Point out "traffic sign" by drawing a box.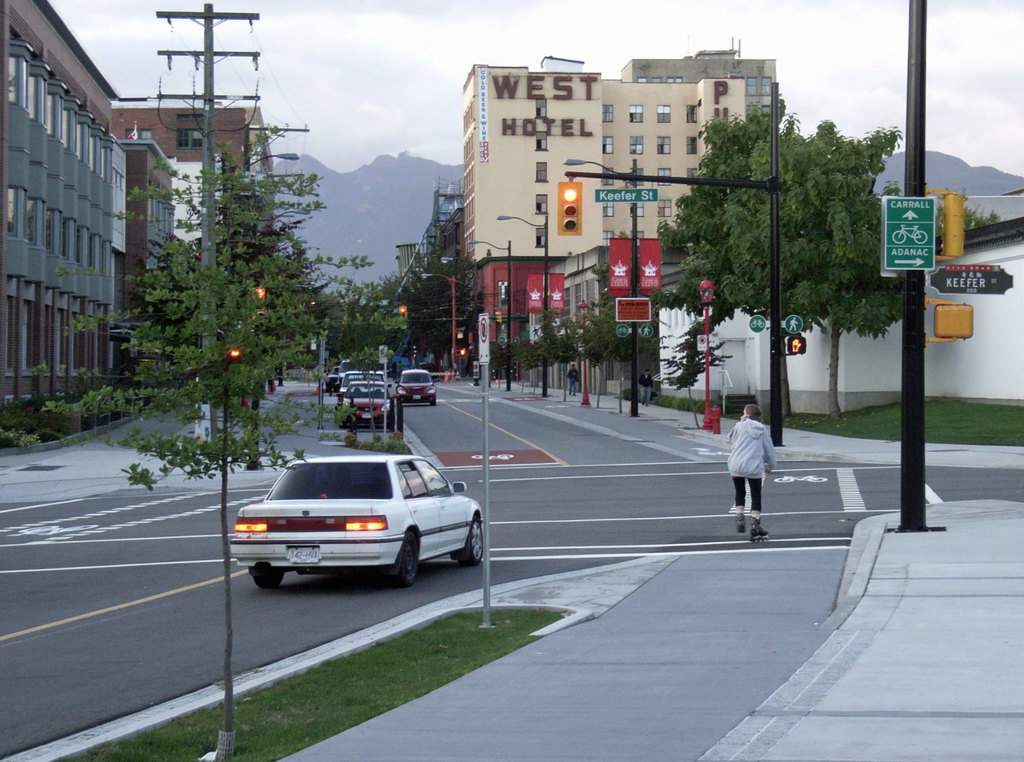
rect(477, 312, 492, 361).
